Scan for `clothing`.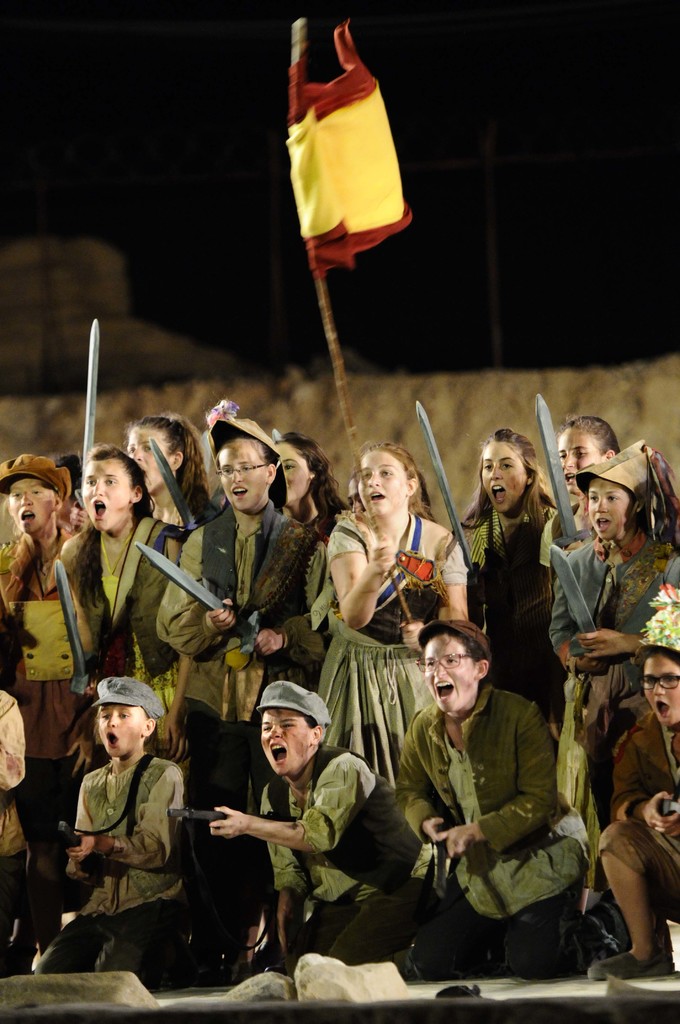
Scan result: 273 753 396 963.
